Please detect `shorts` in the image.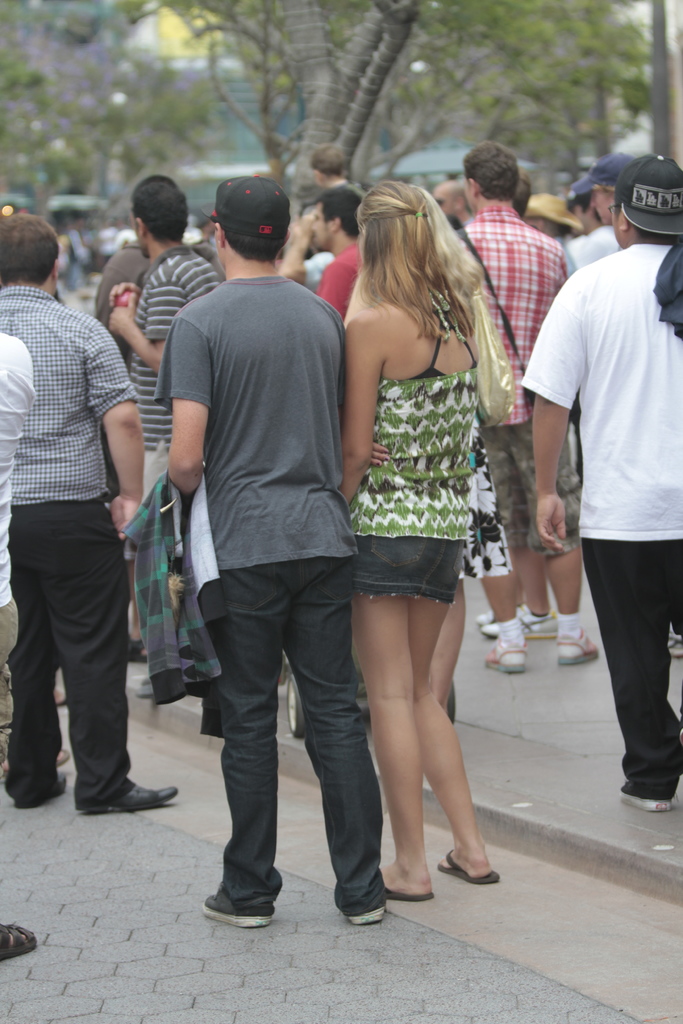
[465, 447, 514, 574].
